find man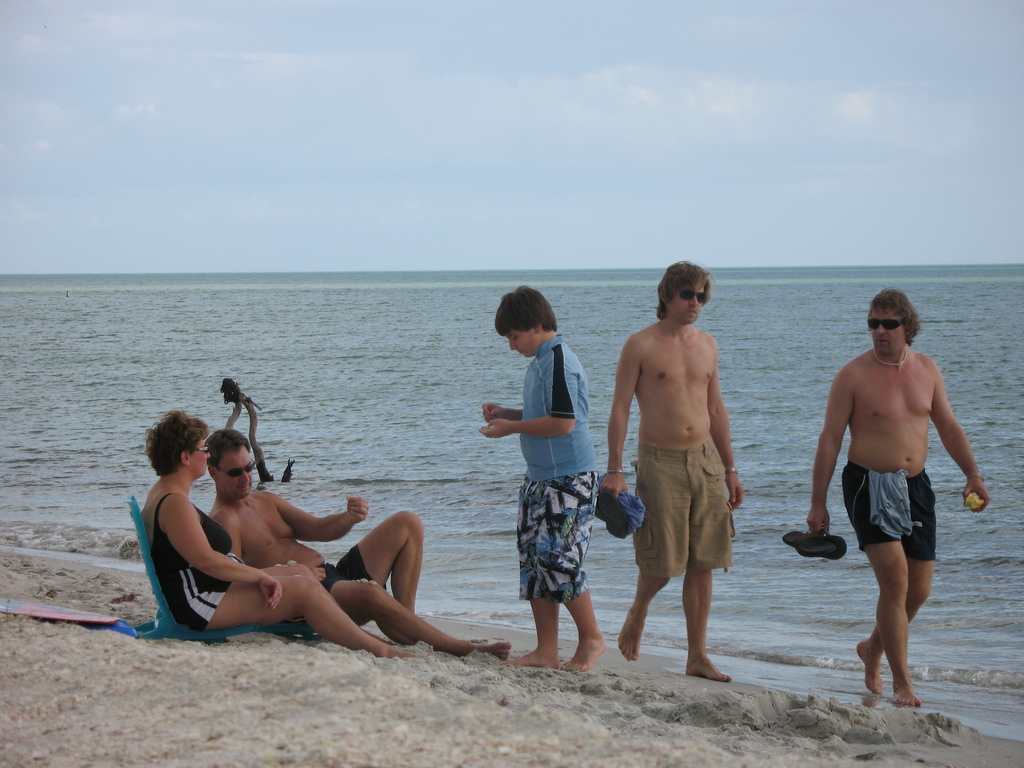
locate(206, 427, 514, 659)
